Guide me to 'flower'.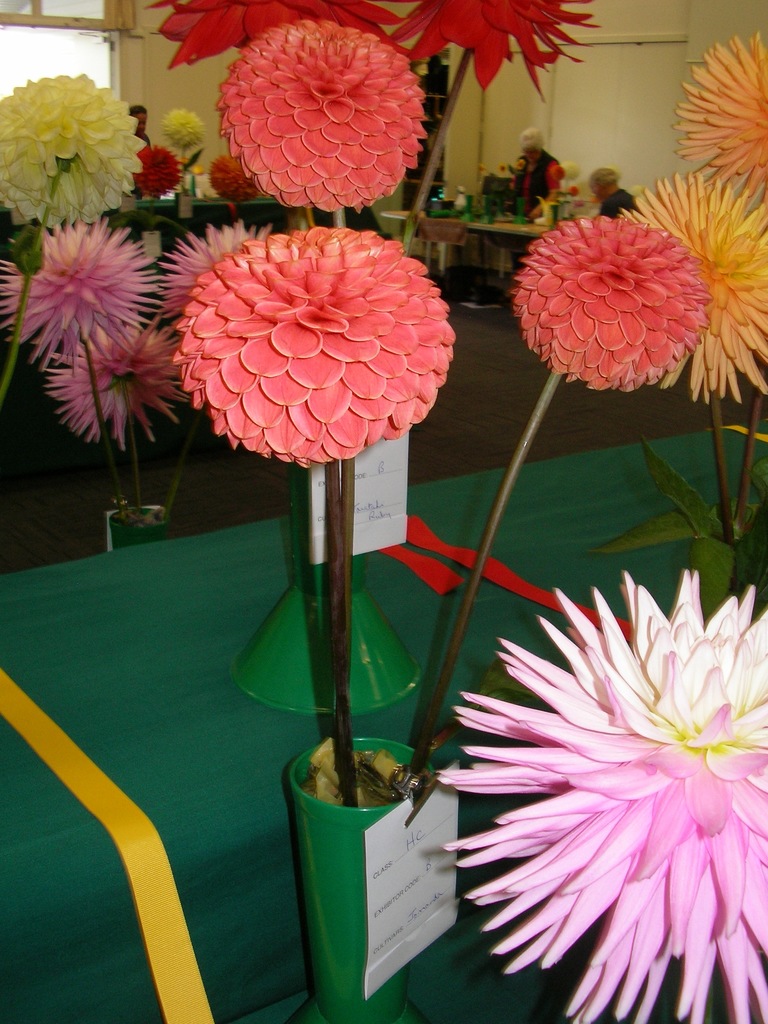
Guidance: l=414, t=588, r=755, b=995.
